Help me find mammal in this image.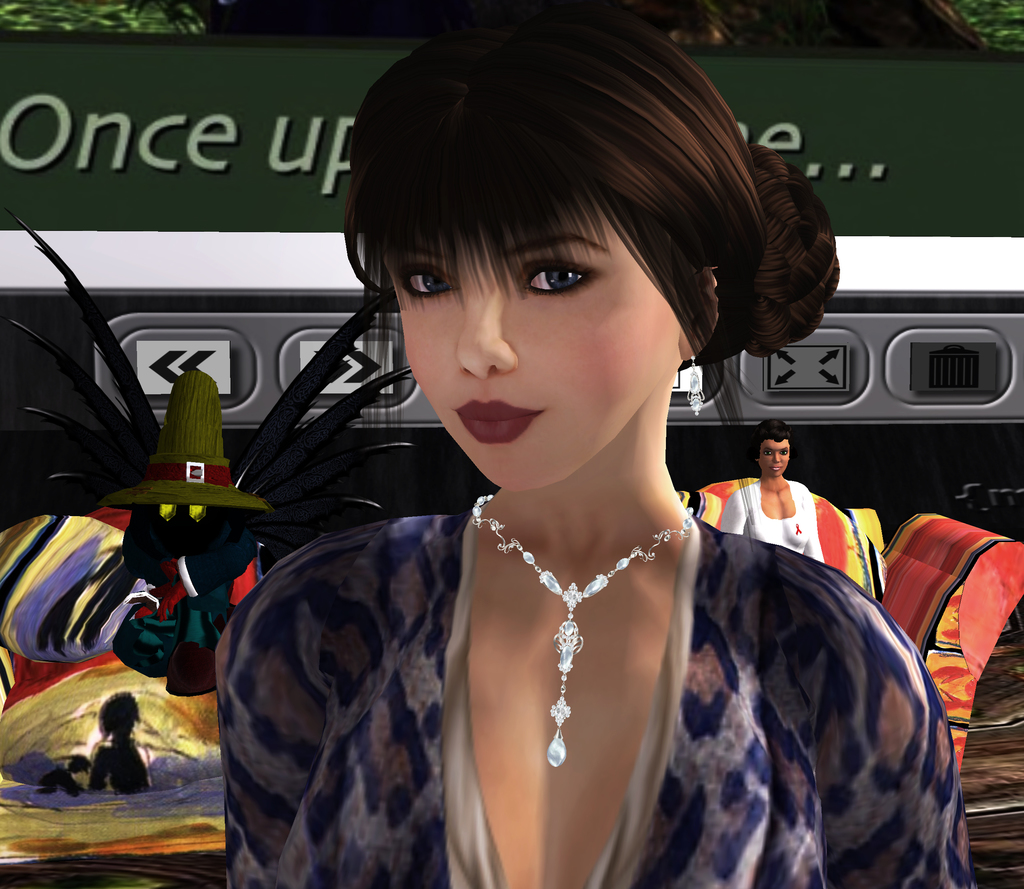
Found it: (719, 420, 824, 570).
